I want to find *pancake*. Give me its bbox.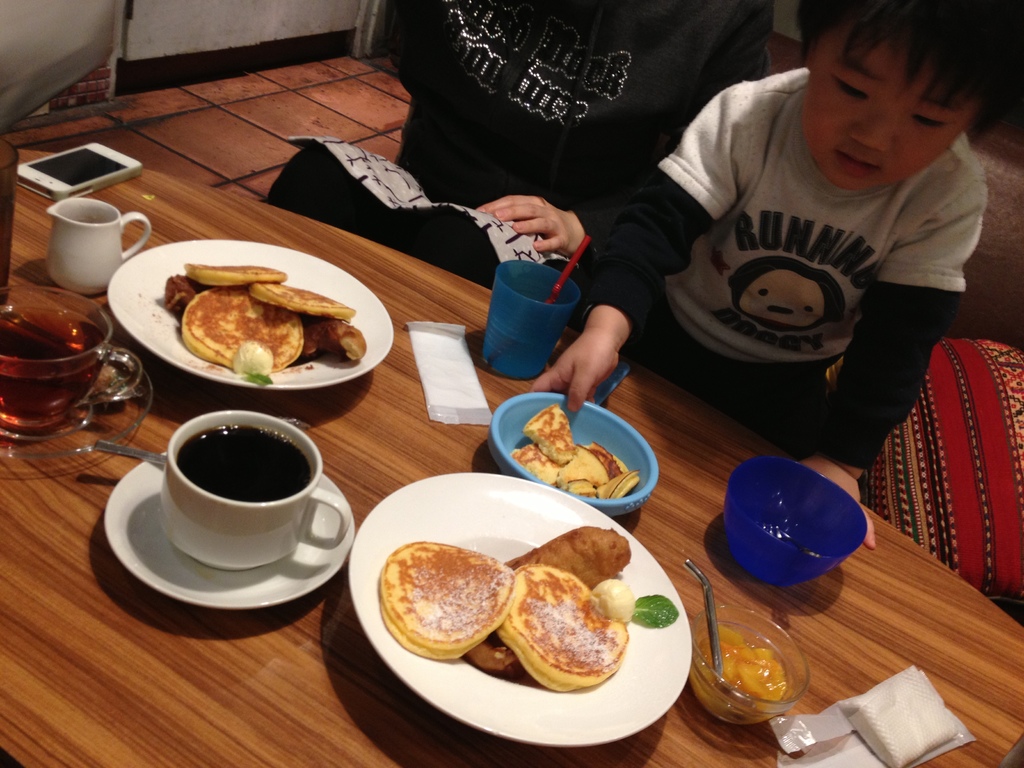
182 285 310 372.
